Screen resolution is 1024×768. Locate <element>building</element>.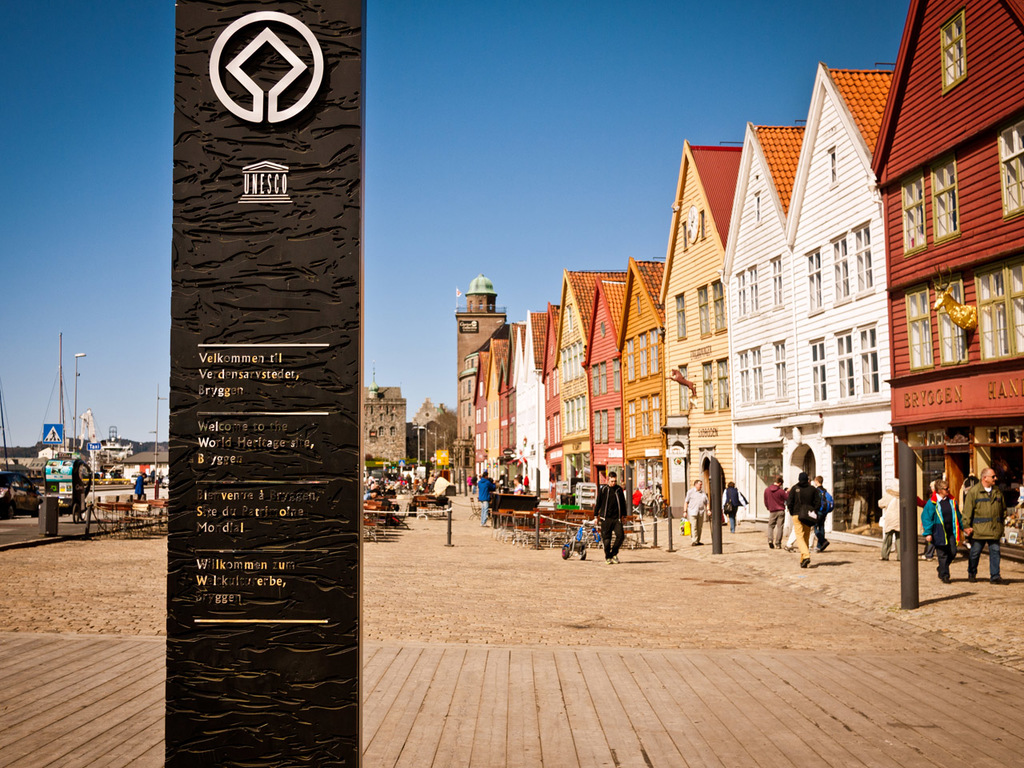
[364,386,408,468].
